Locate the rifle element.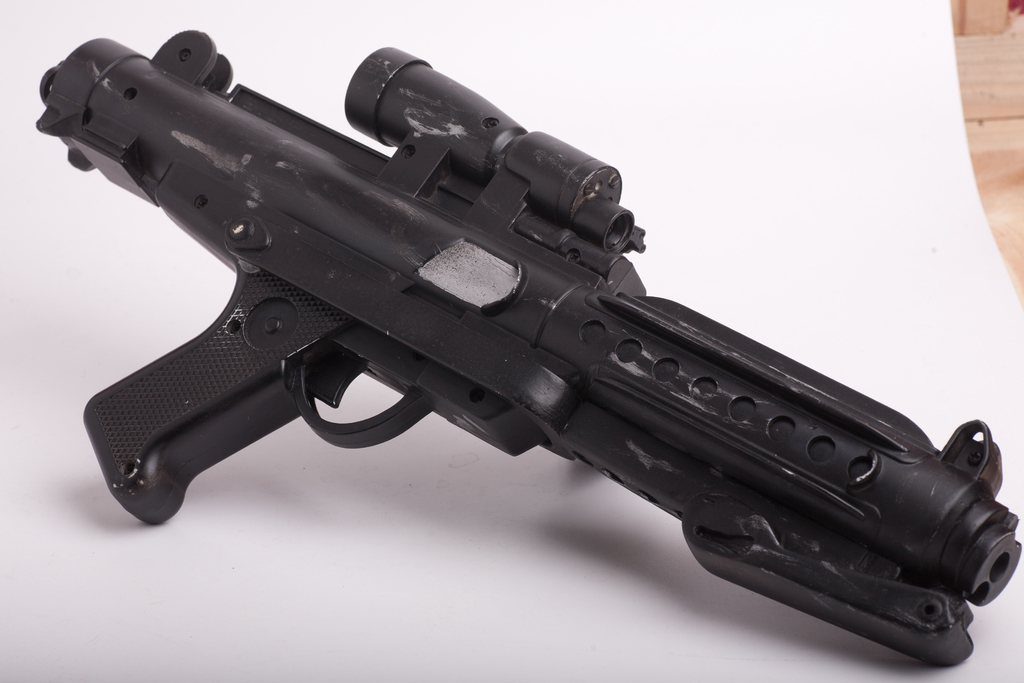
Element bbox: BBox(32, 26, 1023, 671).
